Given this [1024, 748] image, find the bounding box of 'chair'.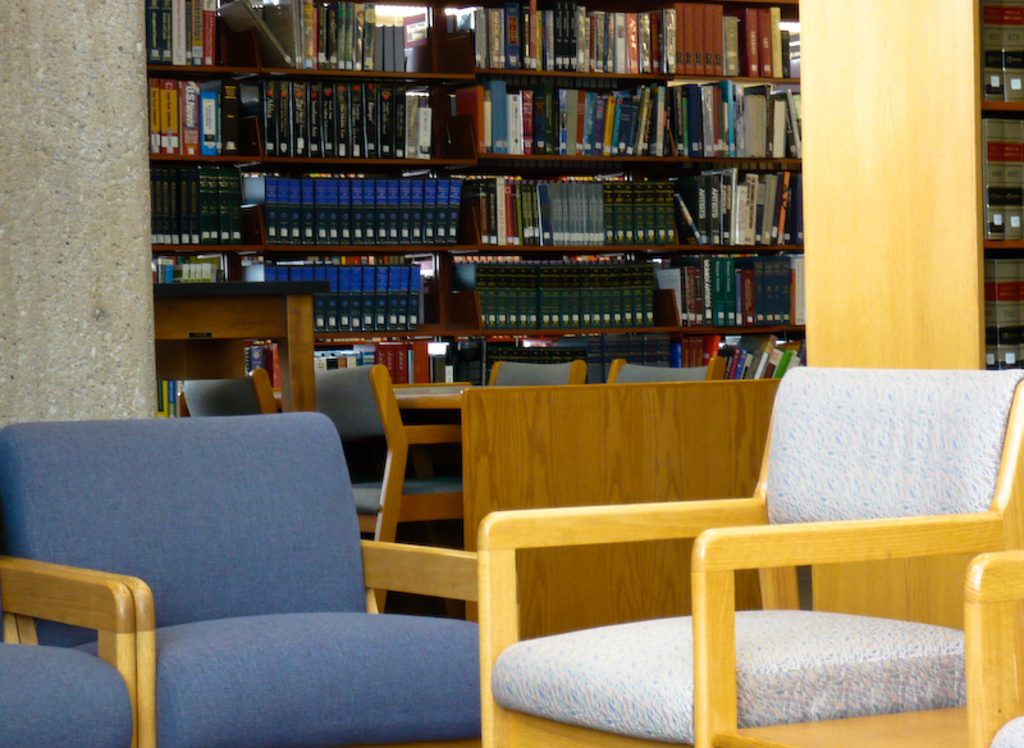
box(602, 350, 723, 388).
